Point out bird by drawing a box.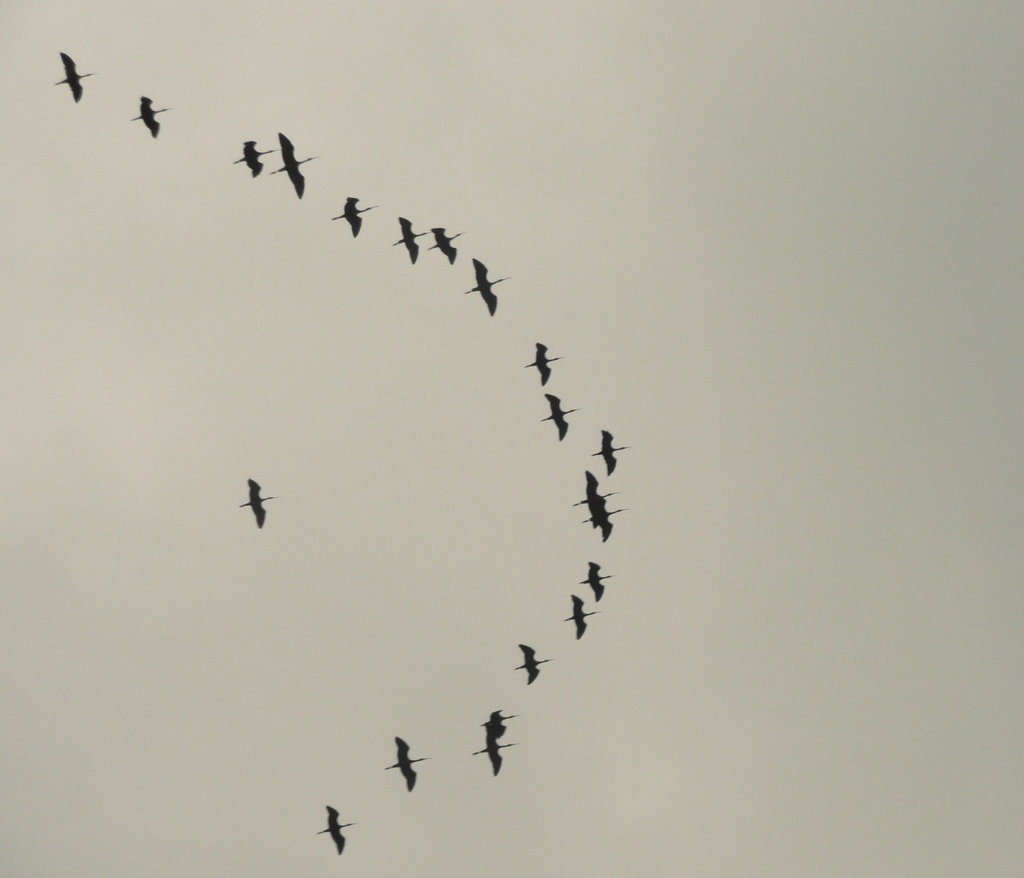
239,471,275,532.
